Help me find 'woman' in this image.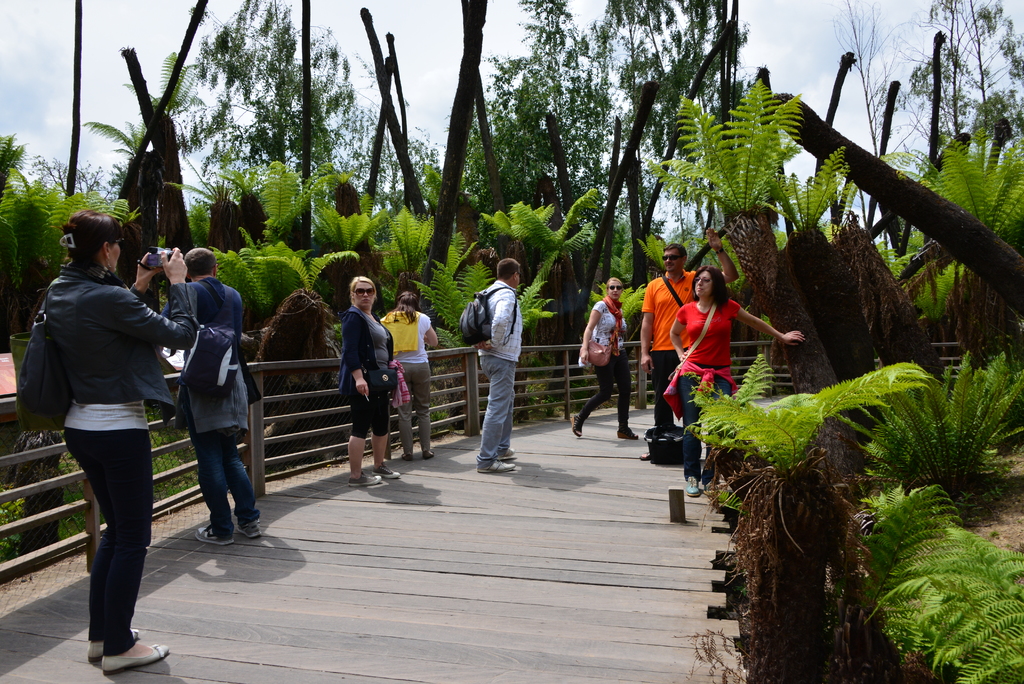
Found it: box=[574, 280, 648, 448].
